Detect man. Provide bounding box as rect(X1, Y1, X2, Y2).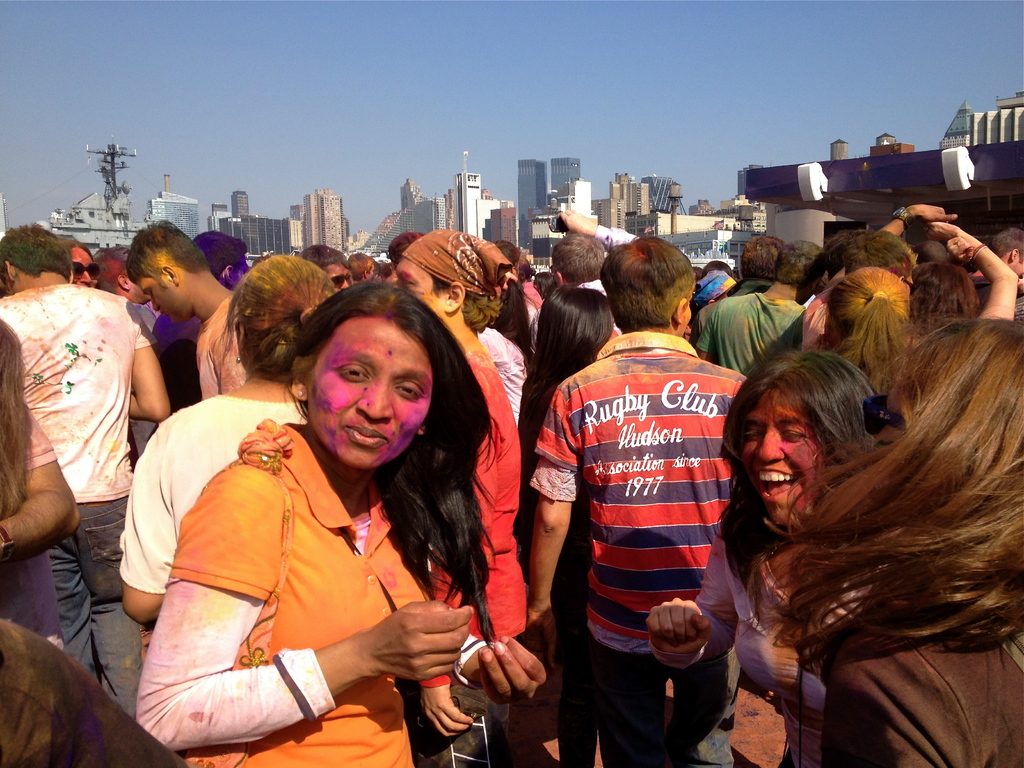
rect(120, 214, 300, 433).
